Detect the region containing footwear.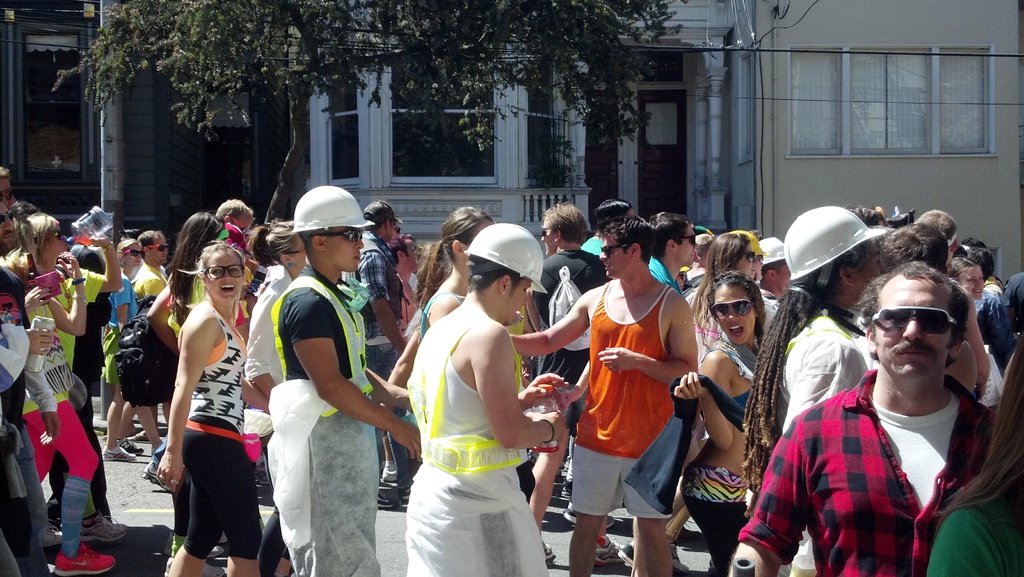
(x1=669, y1=542, x2=690, y2=569).
